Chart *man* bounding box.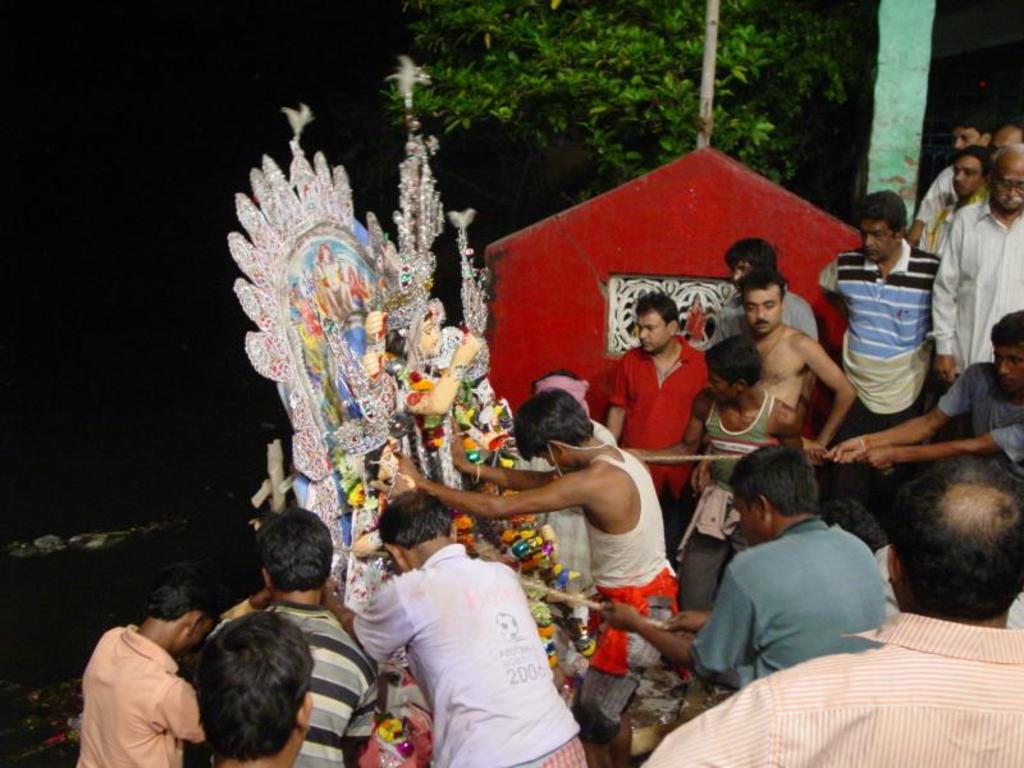
Charted: detection(378, 388, 692, 730).
